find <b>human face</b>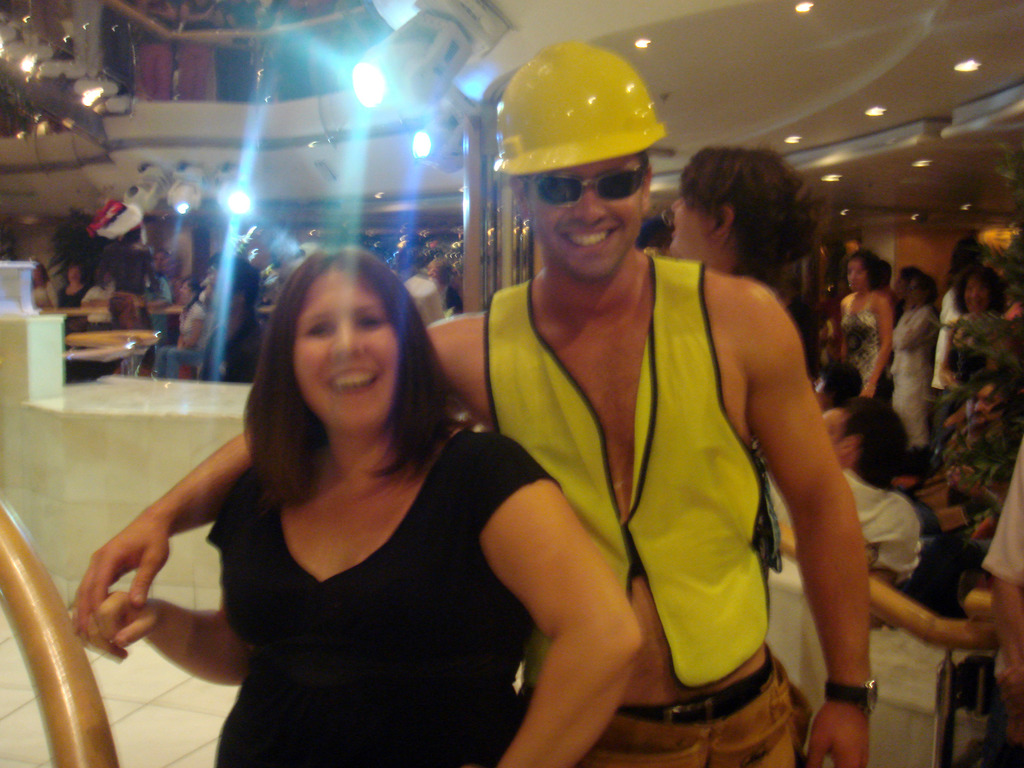
left=963, top=278, right=990, bottom=310
